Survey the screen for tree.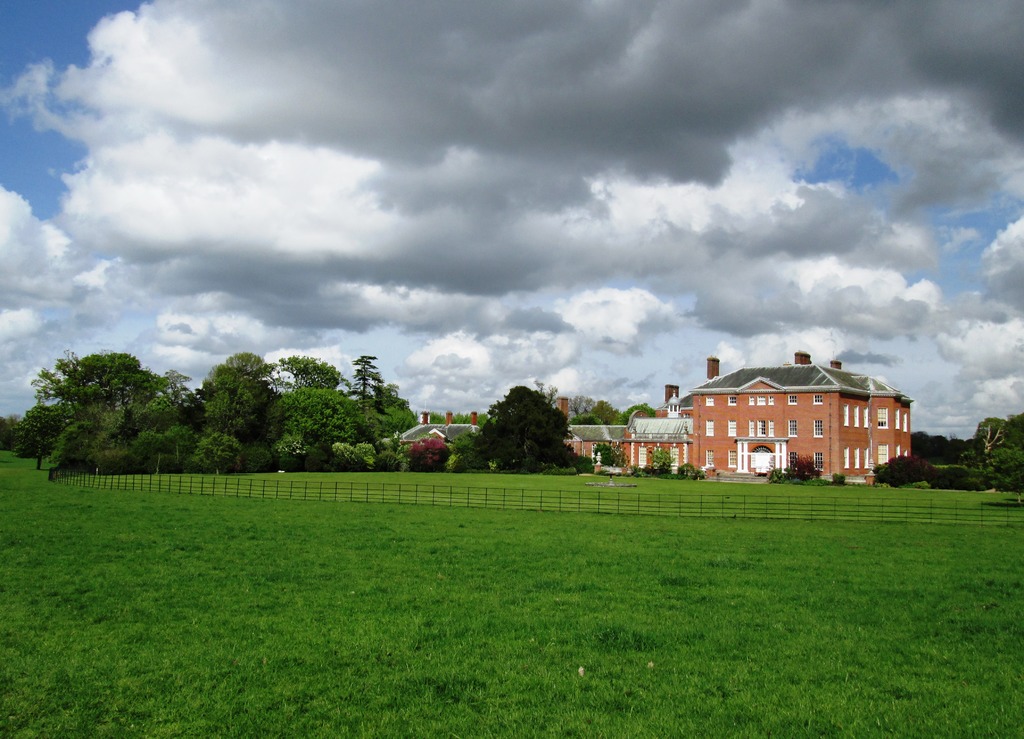
Survey found: region(158, 362, 190, 424).
